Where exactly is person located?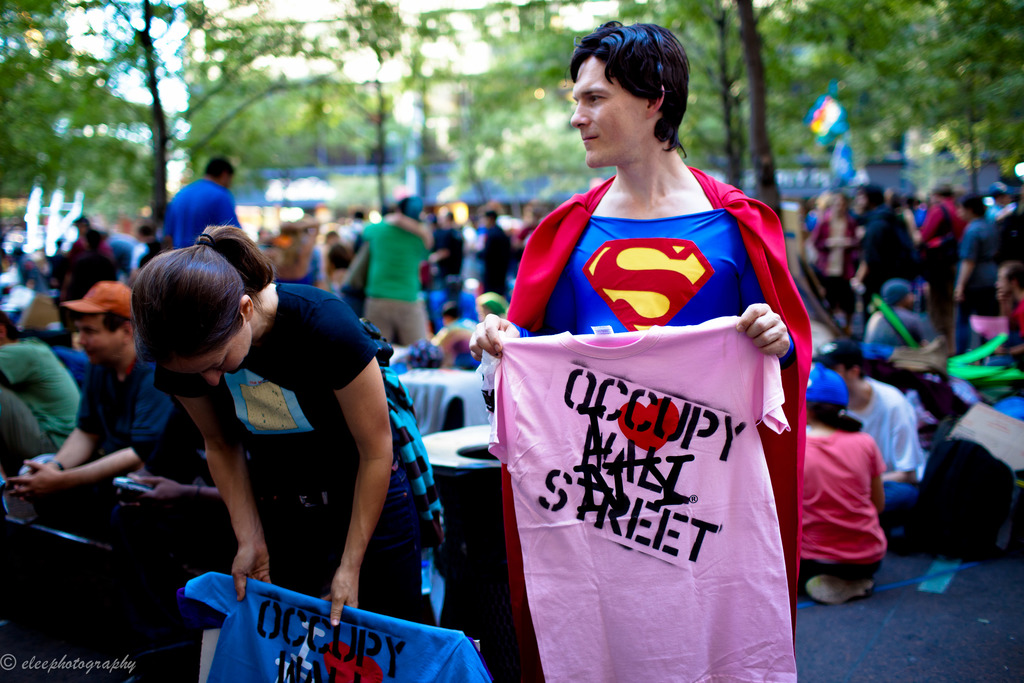
Its bounding box is bbox=[900, 186, 955, 259].
